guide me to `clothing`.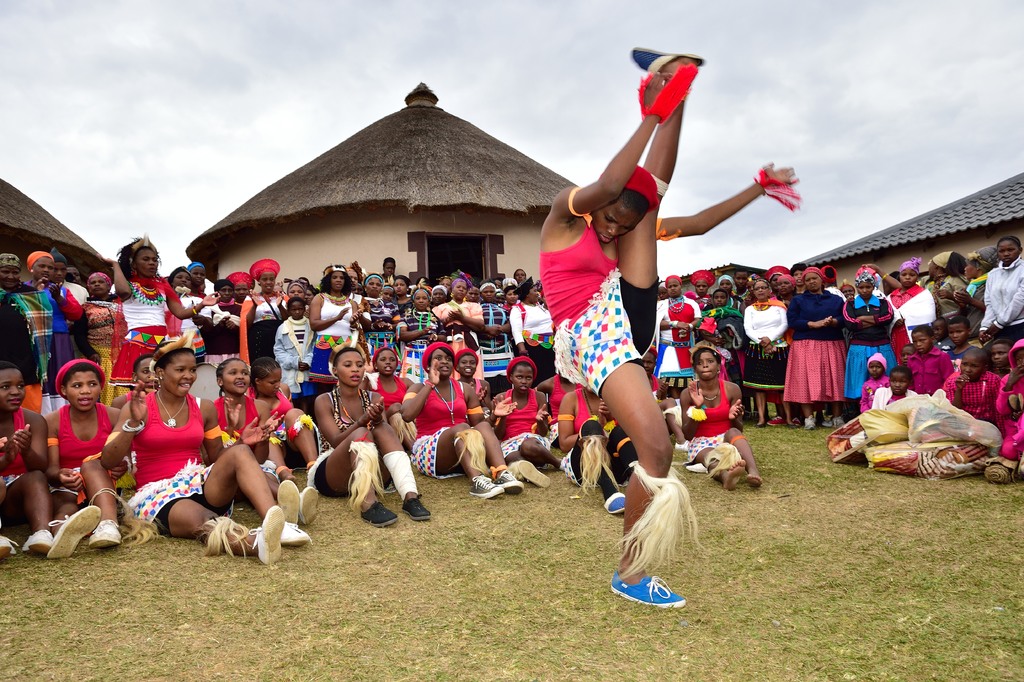
Guidance: <region>477, 300, 515, 385</region>.
